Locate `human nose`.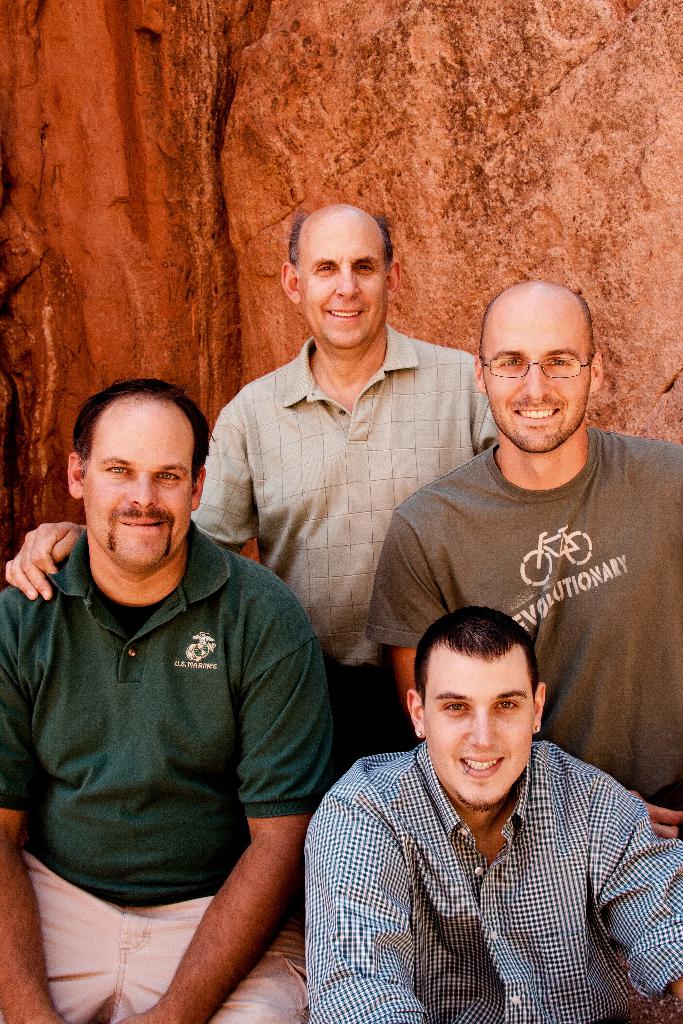
Bounding box: 468/708/499/746.
